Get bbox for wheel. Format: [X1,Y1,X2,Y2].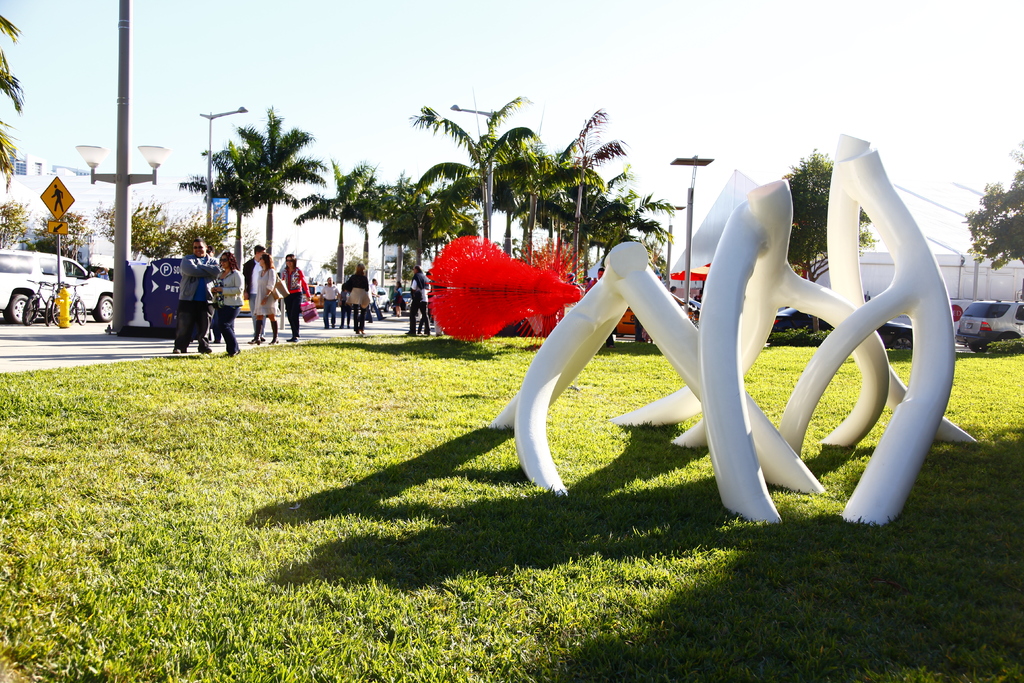
[48,303,69,331].
